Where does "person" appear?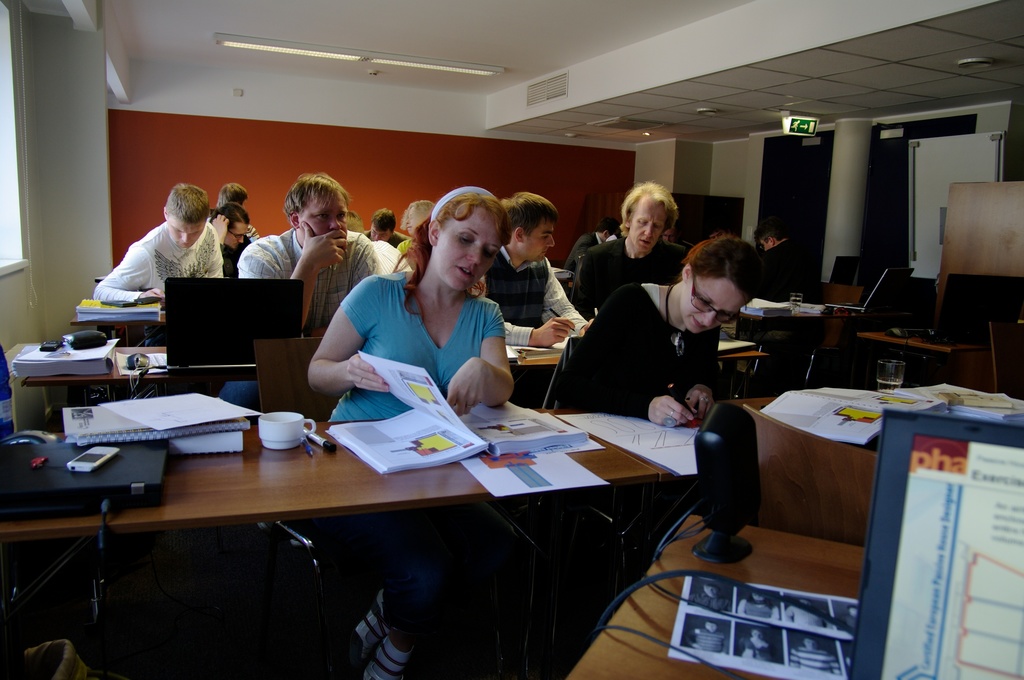
Appears at select_region(362, 205, 406, 249).
